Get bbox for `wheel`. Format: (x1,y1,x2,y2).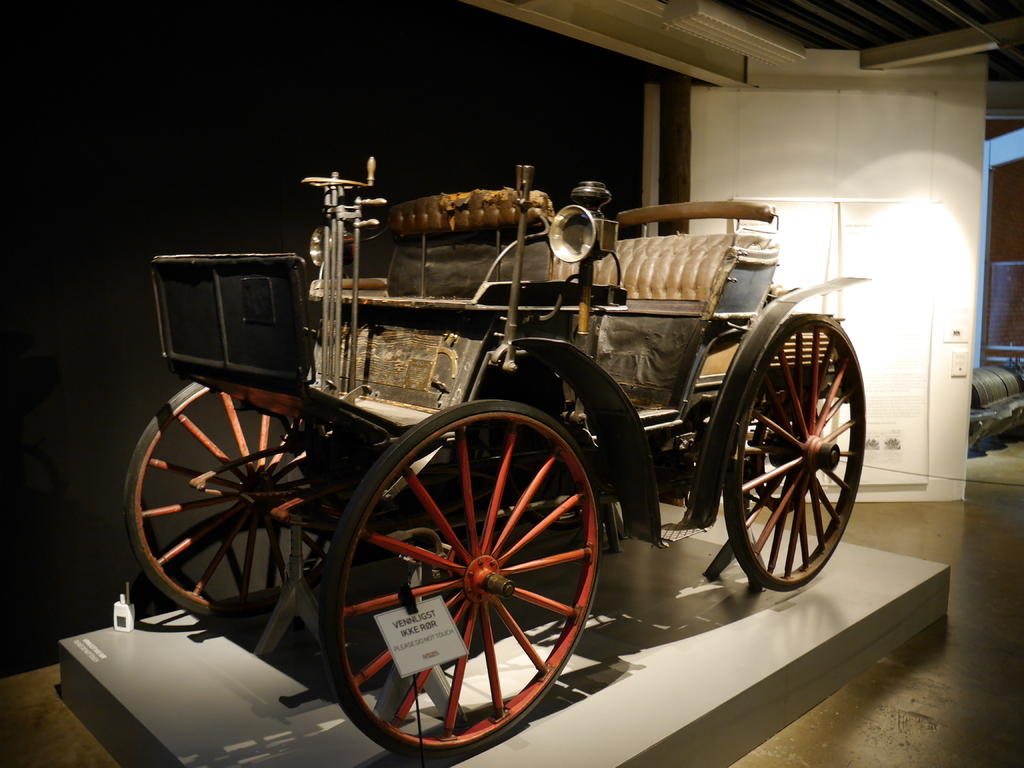
(724,310,863,607).
